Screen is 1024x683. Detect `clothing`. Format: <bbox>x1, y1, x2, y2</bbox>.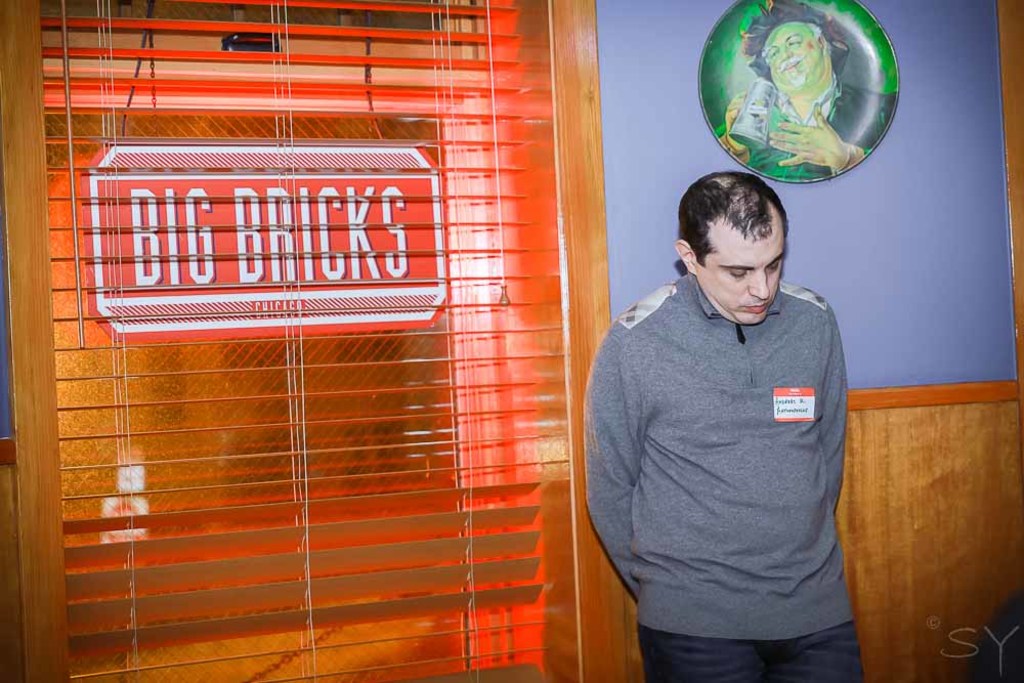
<bbox>717, 77, 901, 183</bbox>.
